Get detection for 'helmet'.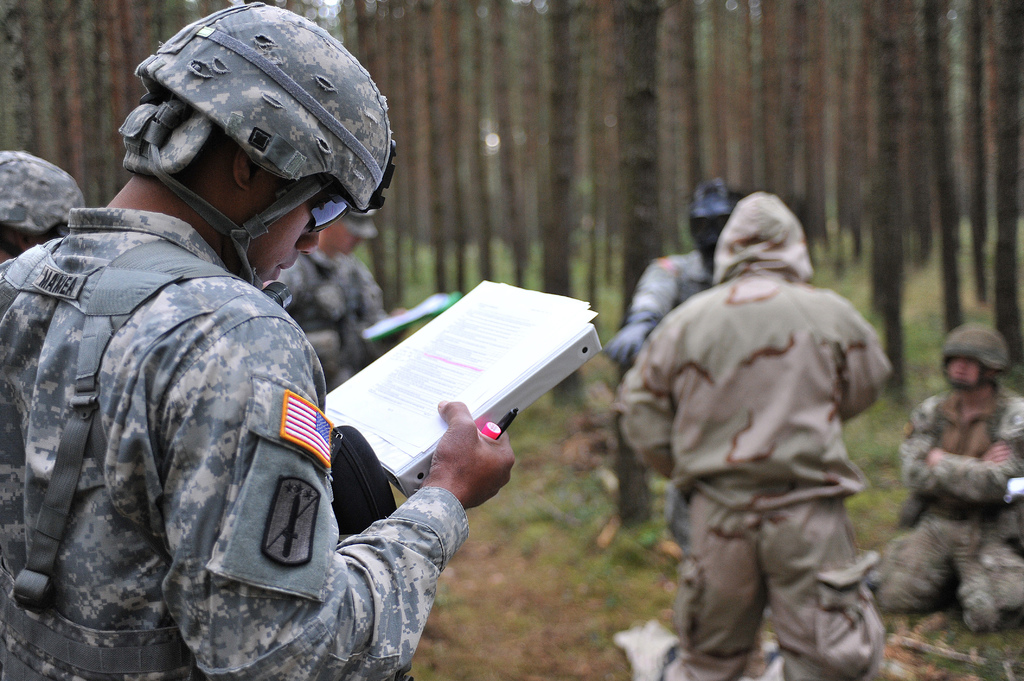
Detection: {"left": 352, "top": 190, "right": 381, "bottom": 244}.
